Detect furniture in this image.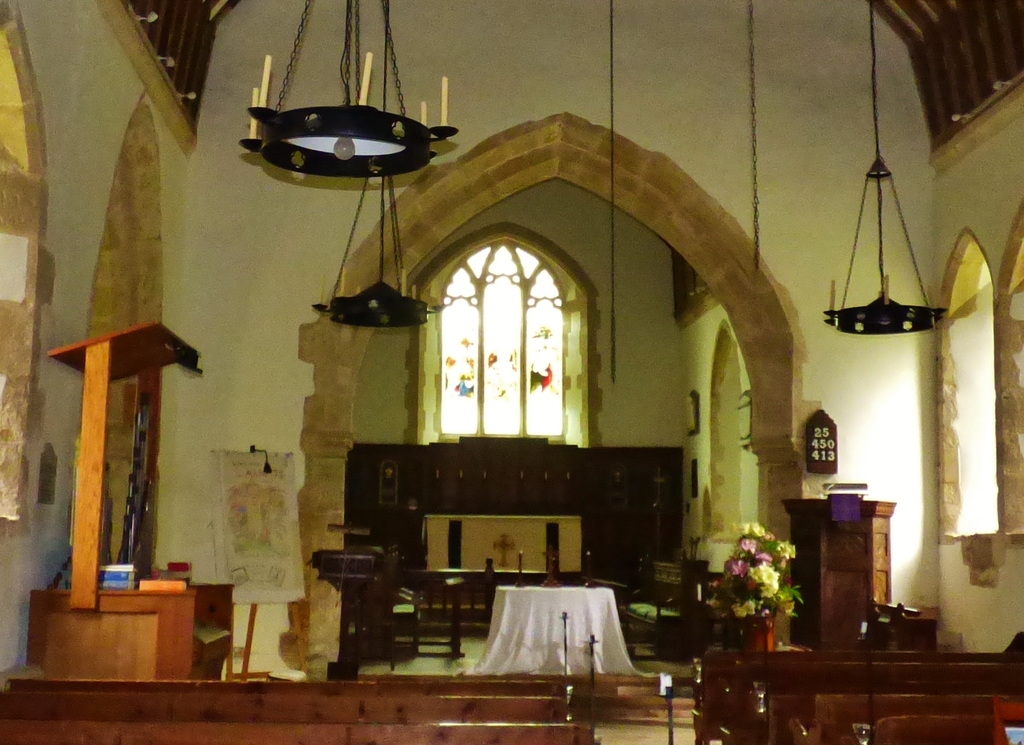
Detection: [x1=691, y1=641, x2=1002, y2=736].
